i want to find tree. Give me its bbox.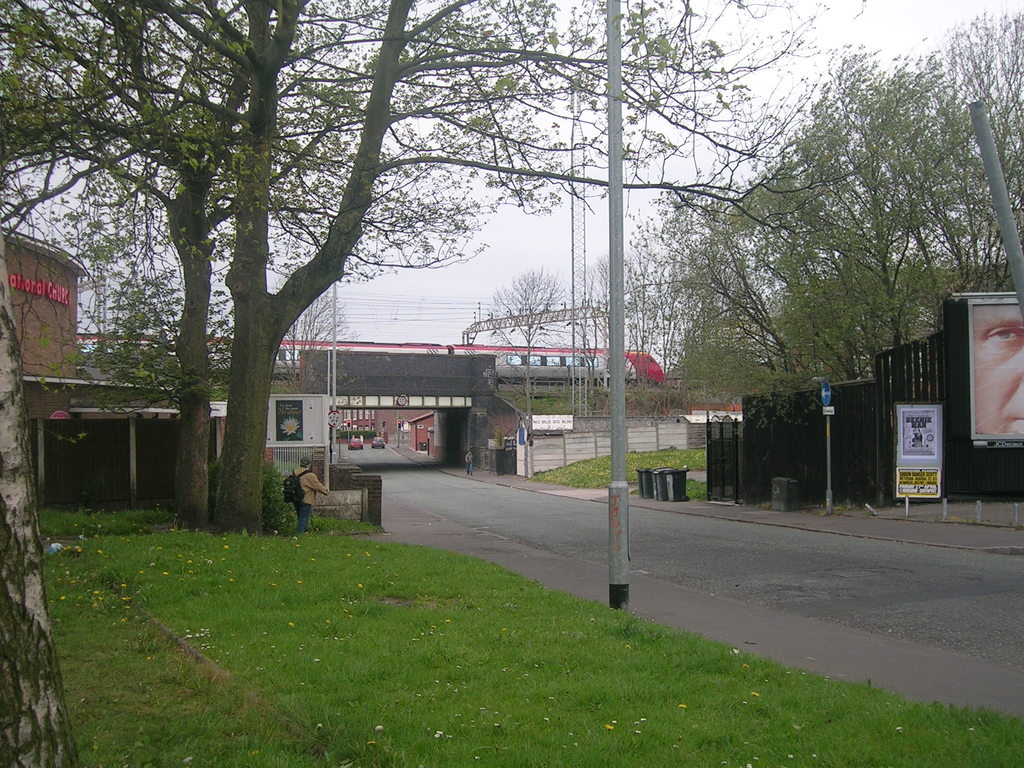
bbox=[277, 274, 358, 399].
